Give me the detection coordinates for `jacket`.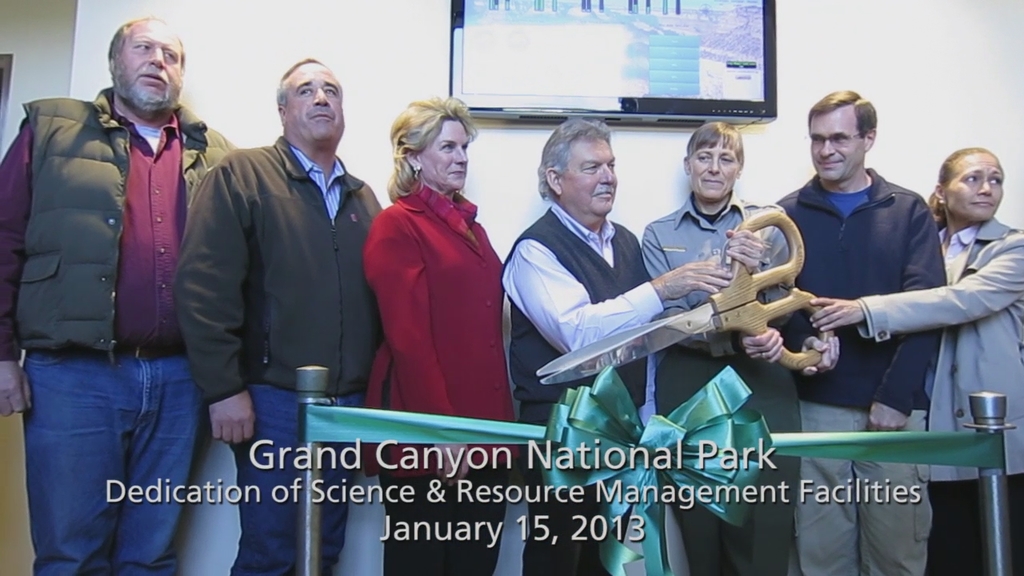
left=858, top=223, right=1023, bottom=482.
